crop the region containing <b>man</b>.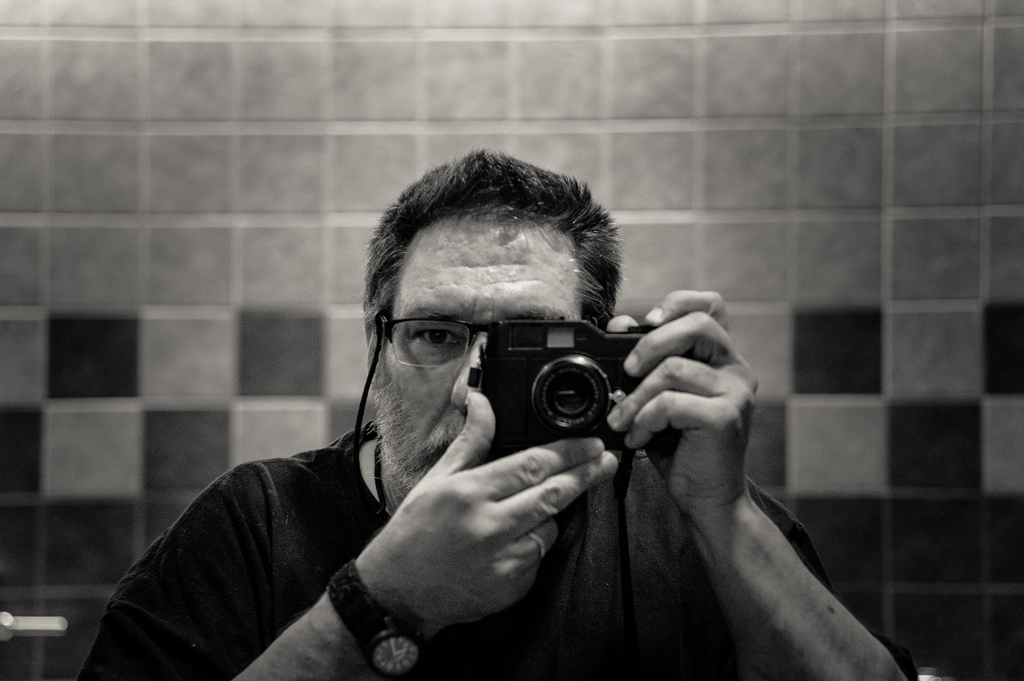
Crop region: <region>56, 153, 915, 680</region>.
